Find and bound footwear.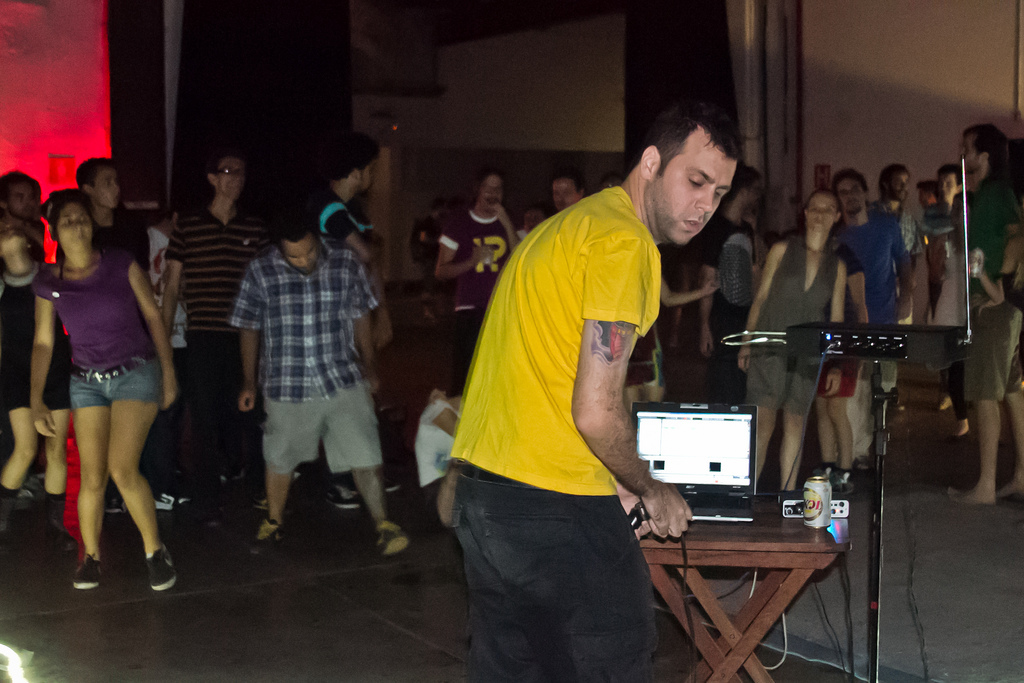
Bound: pyautogui.locateOnScreen(143, 543, 179, 592).
